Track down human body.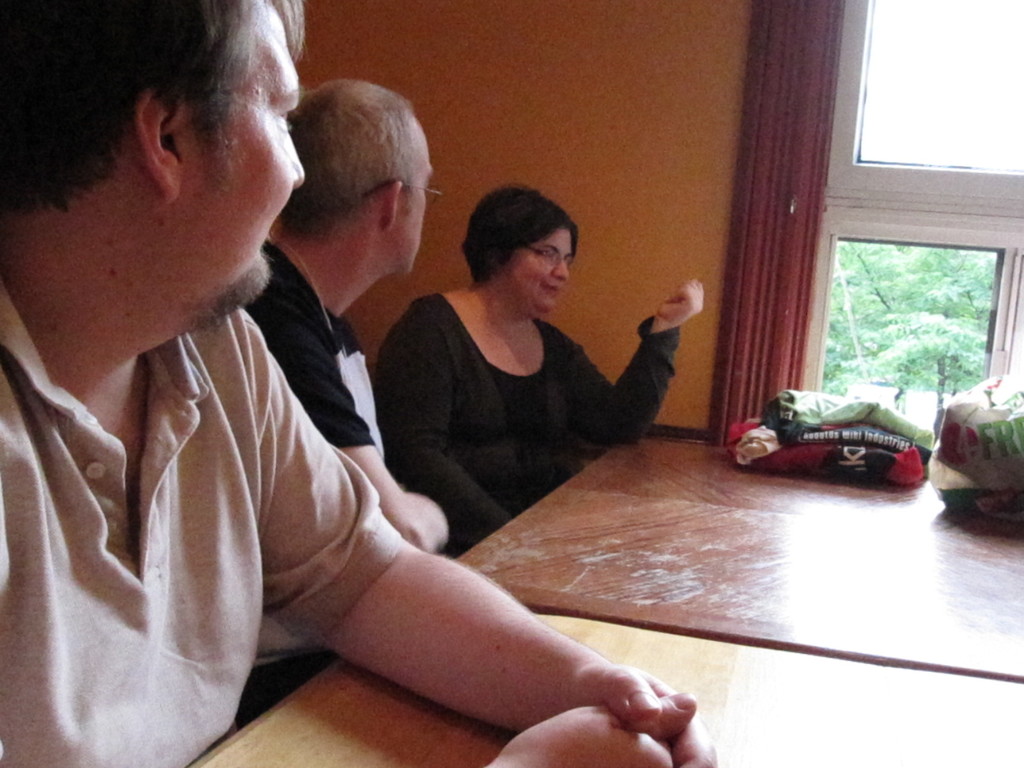
Tracked to (left=360, top=176, right=705, bottom=557).
